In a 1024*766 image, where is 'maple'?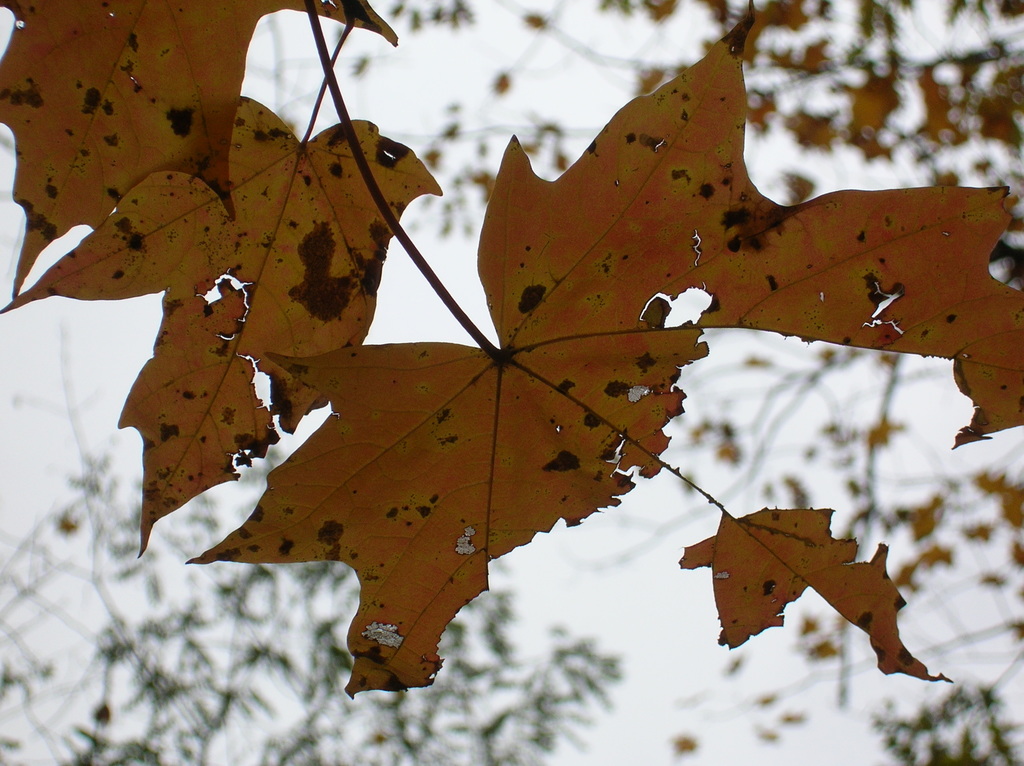
[x1=63, y1=28, x2=1023, y2=692].
